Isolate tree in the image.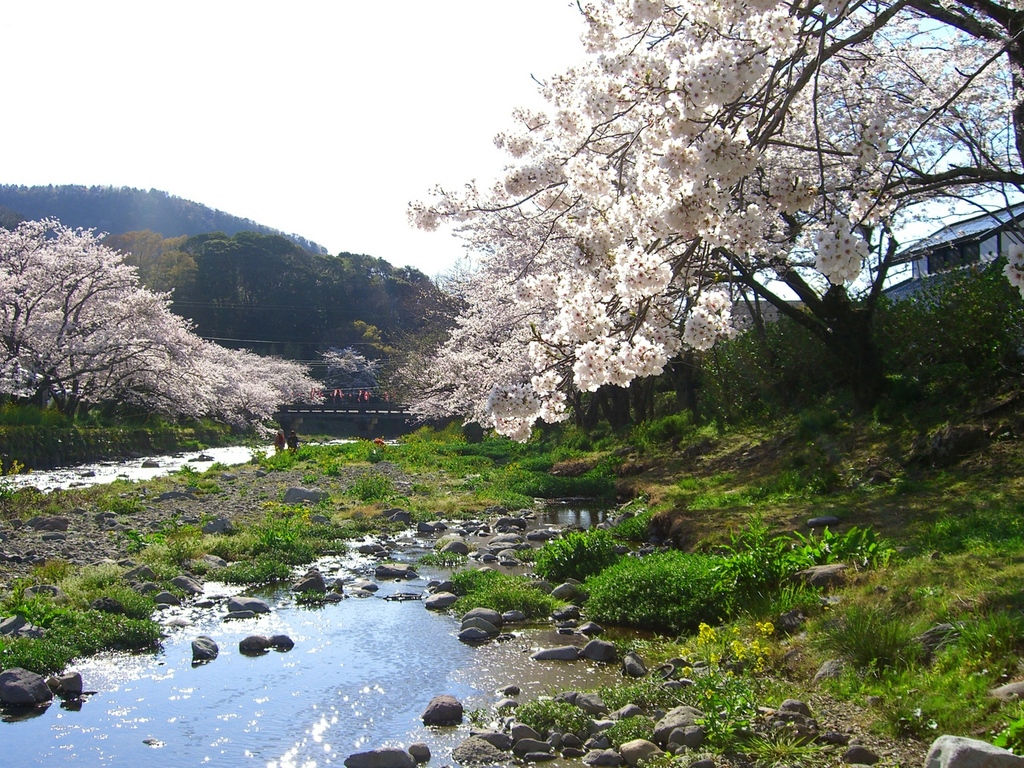
Isolated region: <region>109, 236, 197, 298</region>.
